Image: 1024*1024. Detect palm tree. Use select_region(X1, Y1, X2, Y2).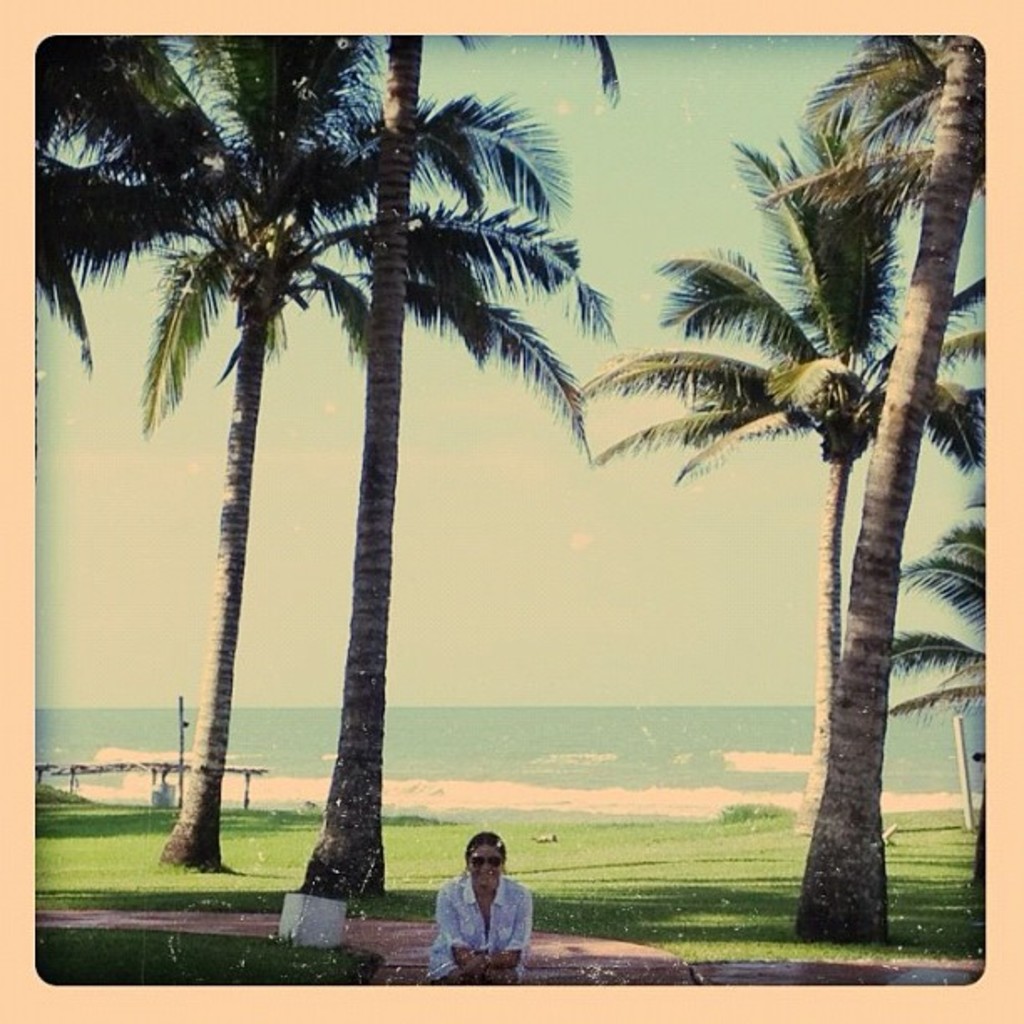
select_region(801, 23, 997, 940).
